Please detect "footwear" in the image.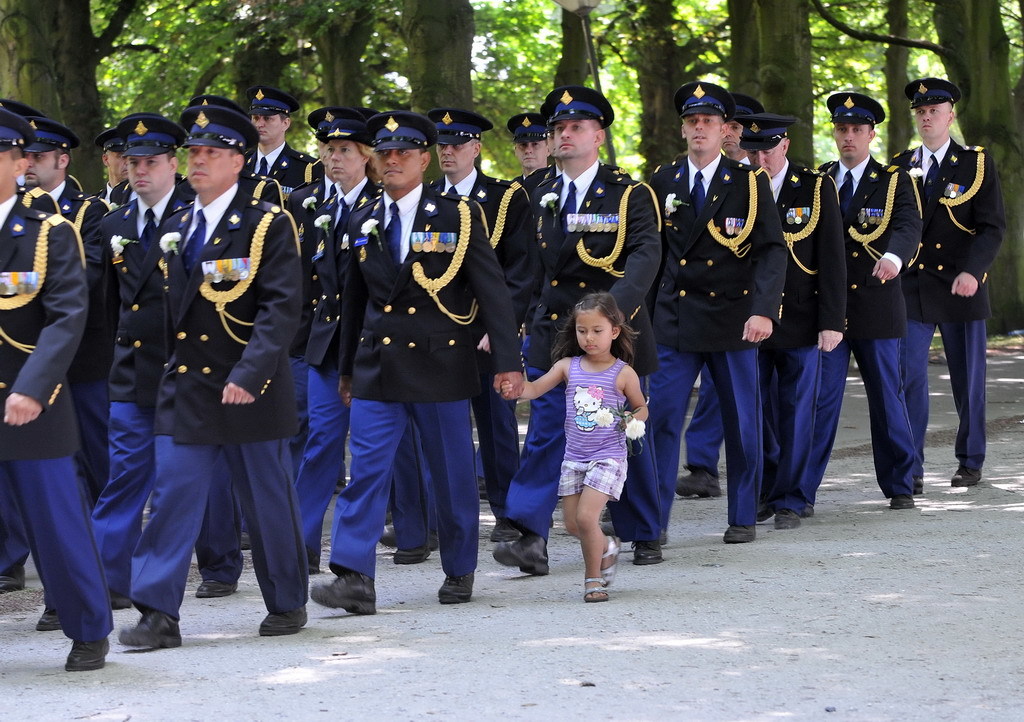
bbox=(668, 466, 724, 500).
